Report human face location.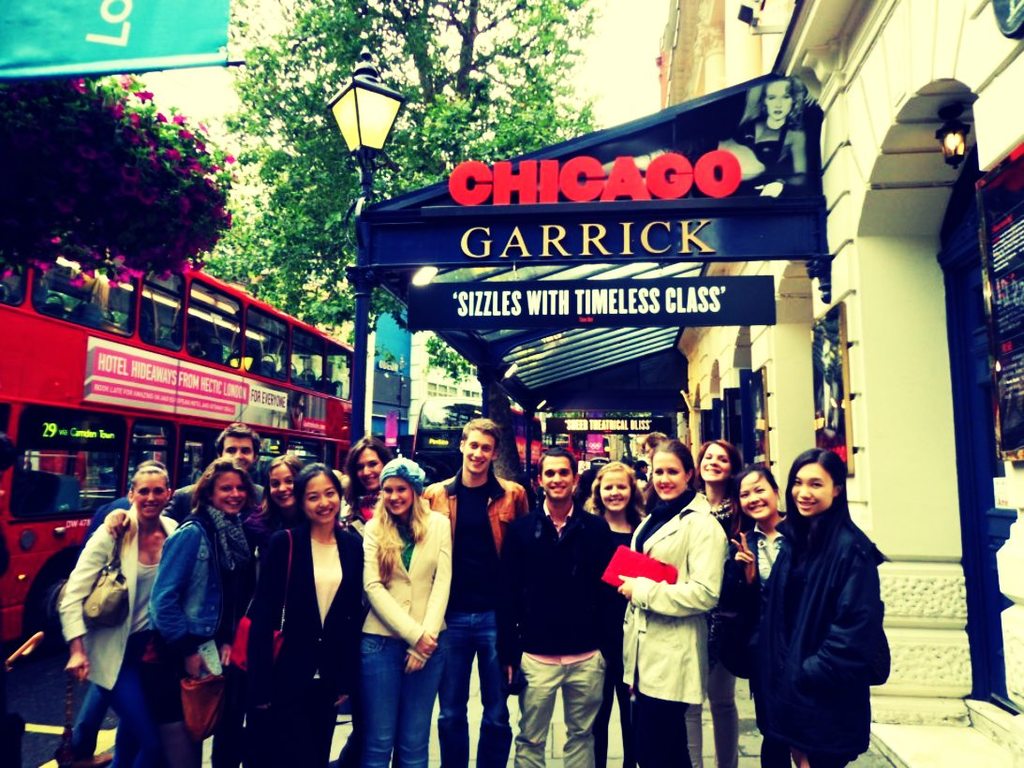
Report: x1=600 y1=468 x2=631 y2=506.
